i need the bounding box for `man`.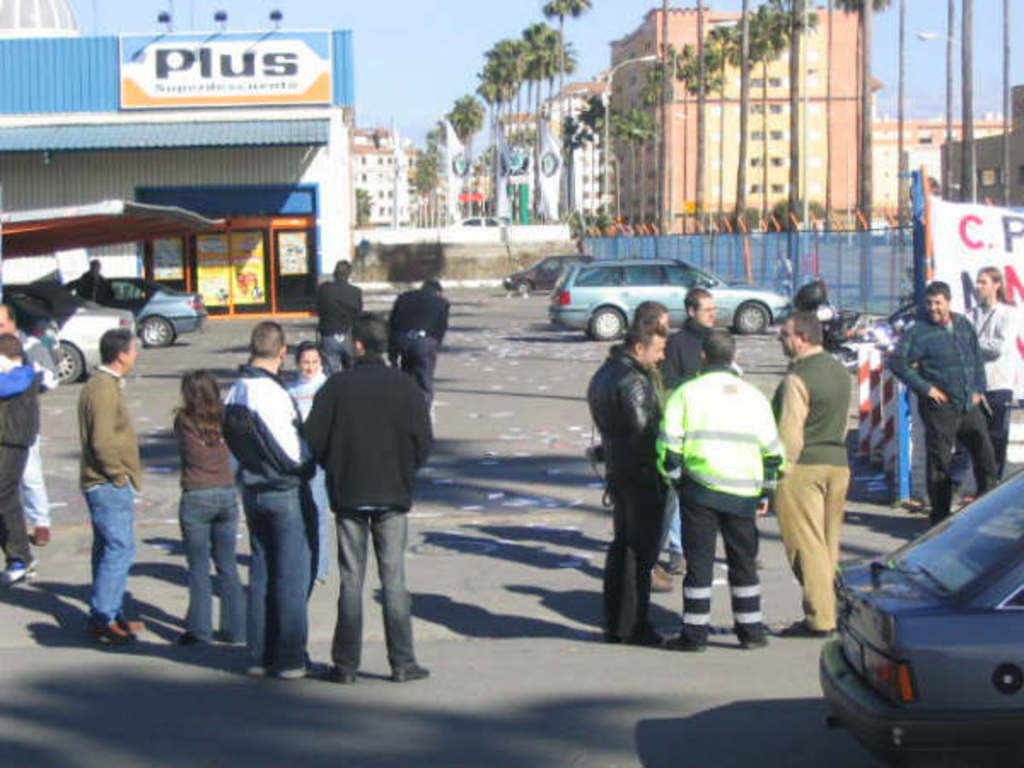
Here it is: detection(302, 247, 365, 379).
